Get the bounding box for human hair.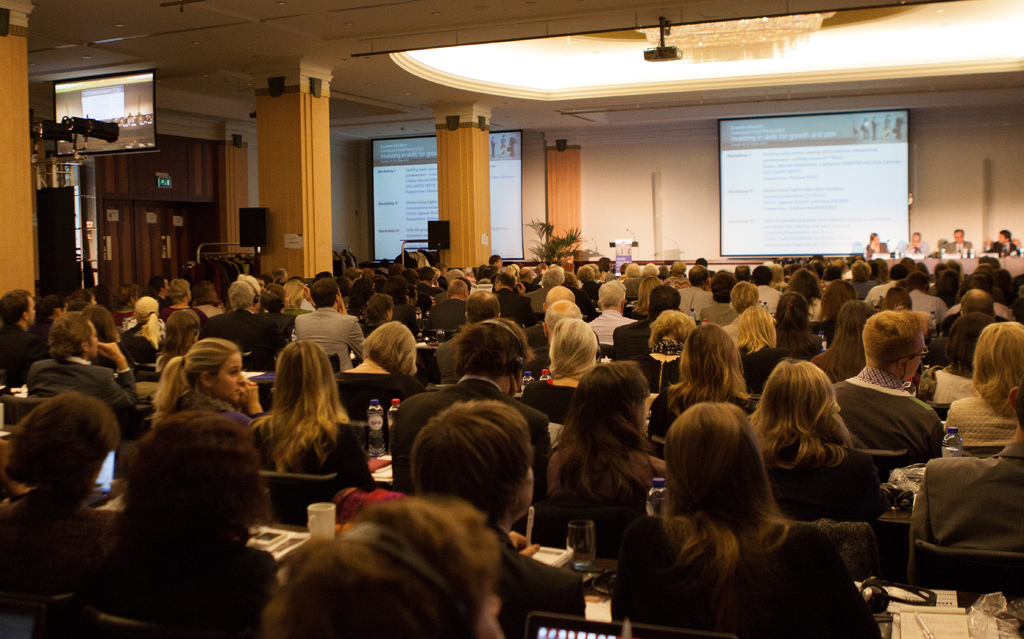
137 403 285 541.
